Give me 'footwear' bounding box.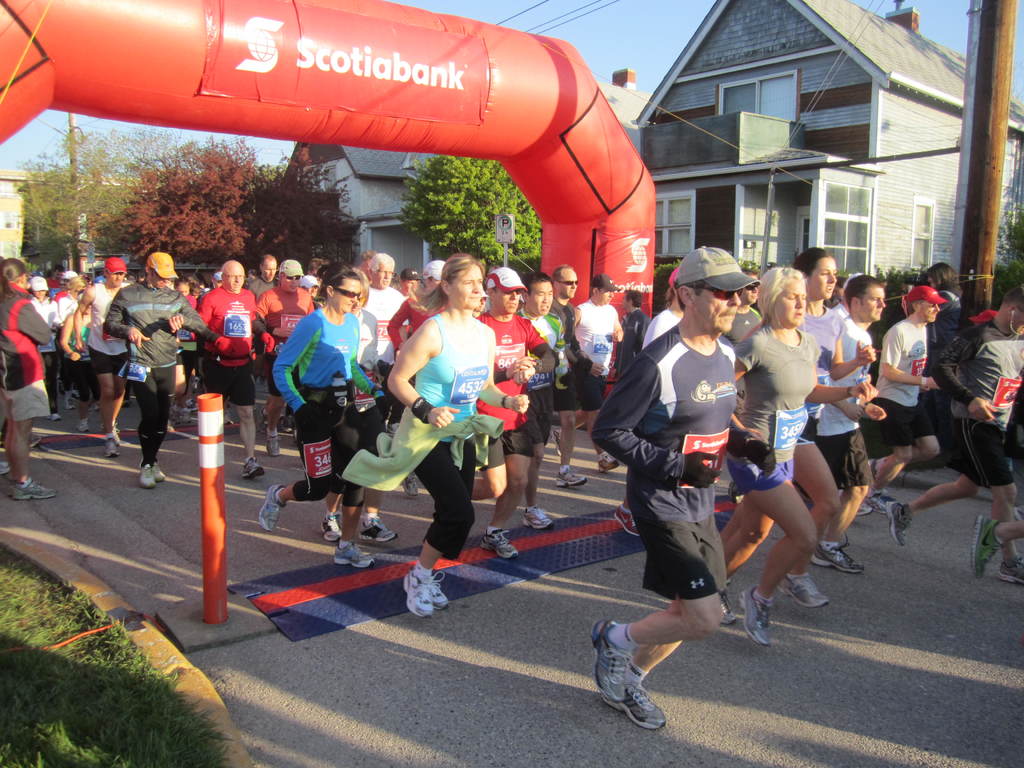
l=739, t=584, r=772, b=644.
